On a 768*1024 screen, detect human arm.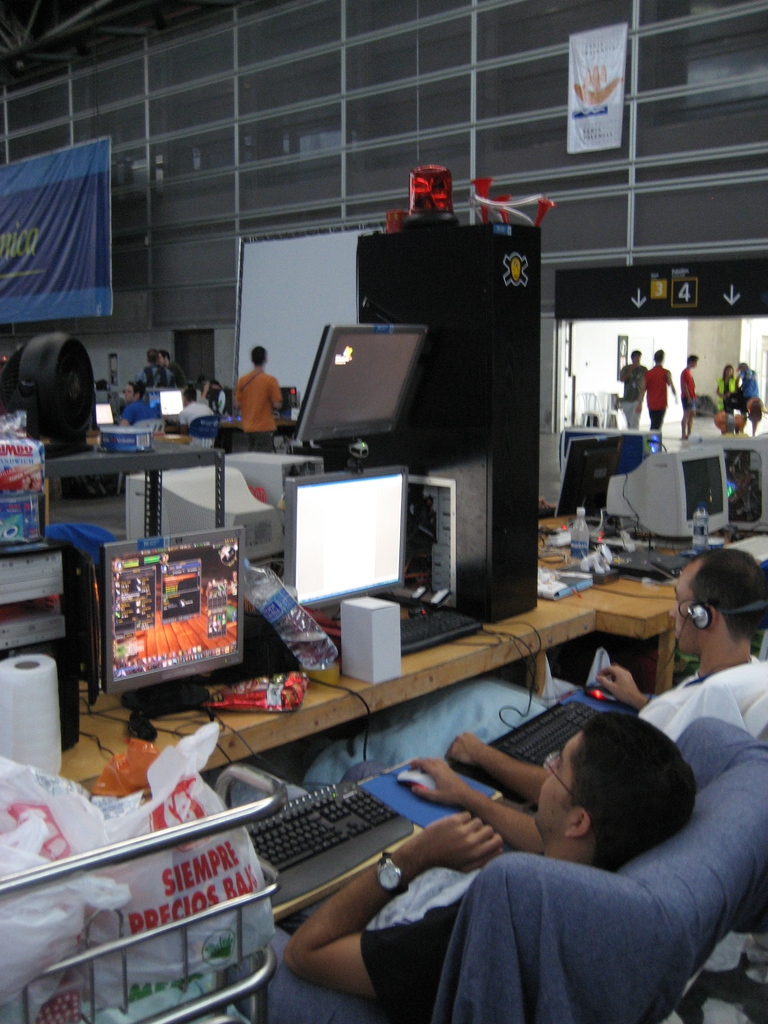
box=[281, 811, 503, 1007].
